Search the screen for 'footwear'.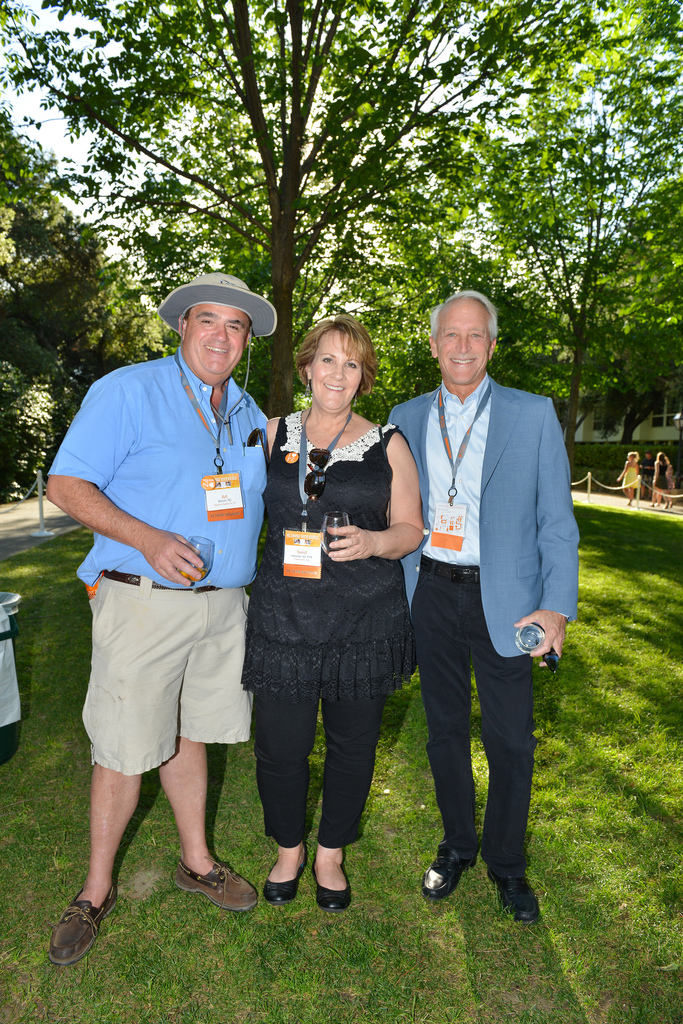
Found at bbox=(316, 847, 362, 910).
